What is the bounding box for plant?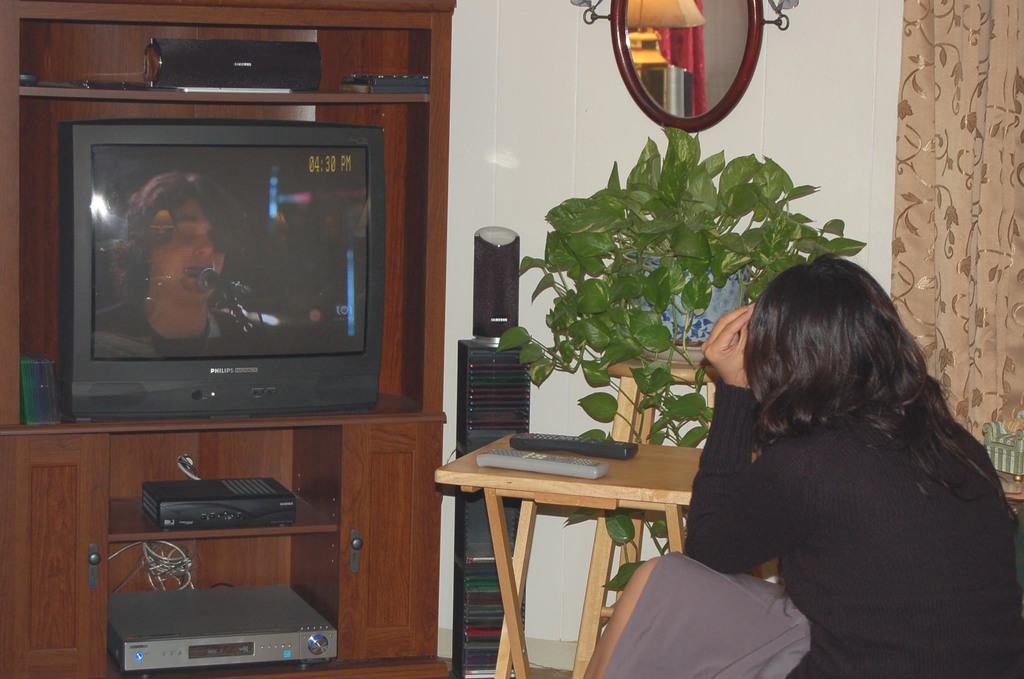
<region>493, 126, 867, 592</region>.
